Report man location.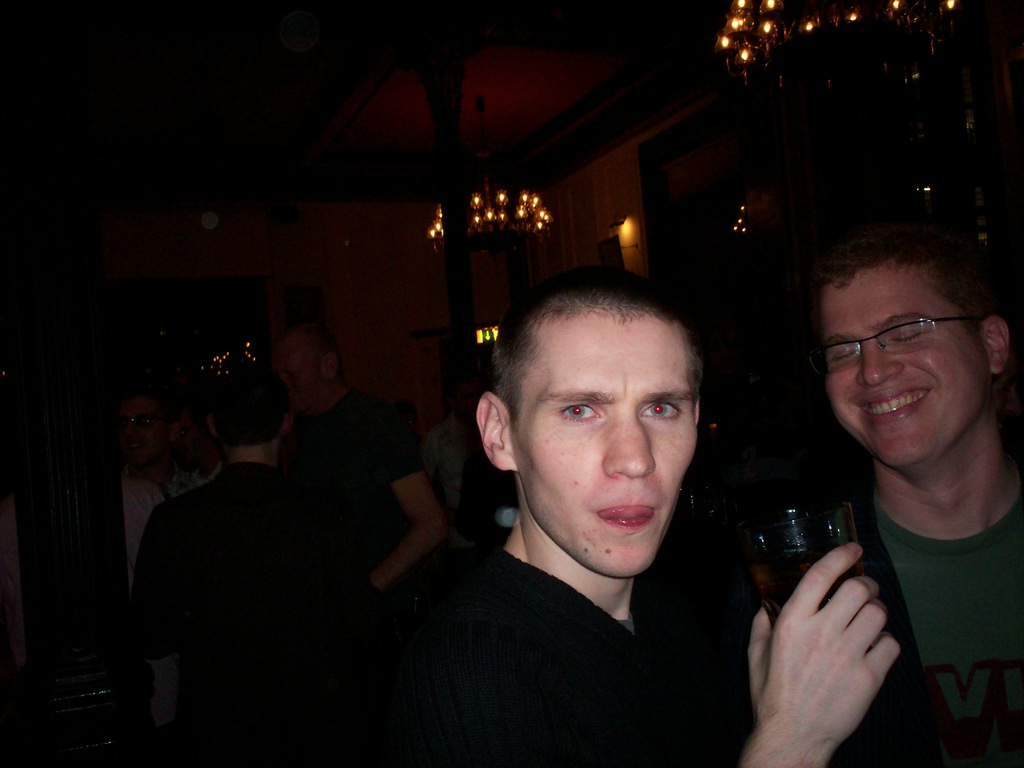
Report: l=126, t=365, r=374, b=763.
